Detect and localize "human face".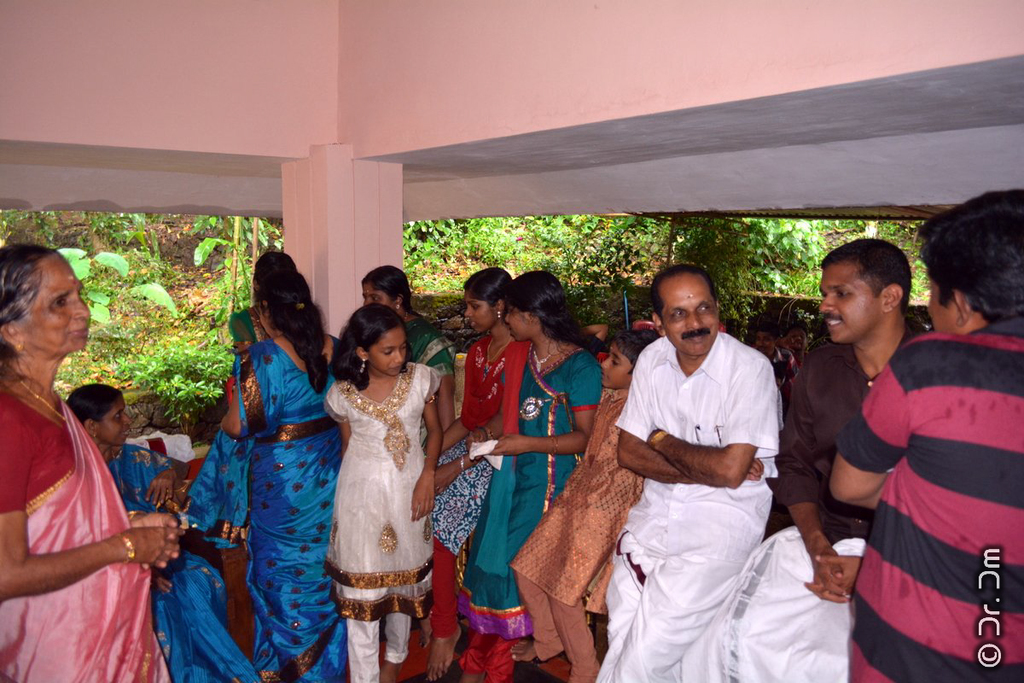
Localized at locate(97, 397, 131, 446).
